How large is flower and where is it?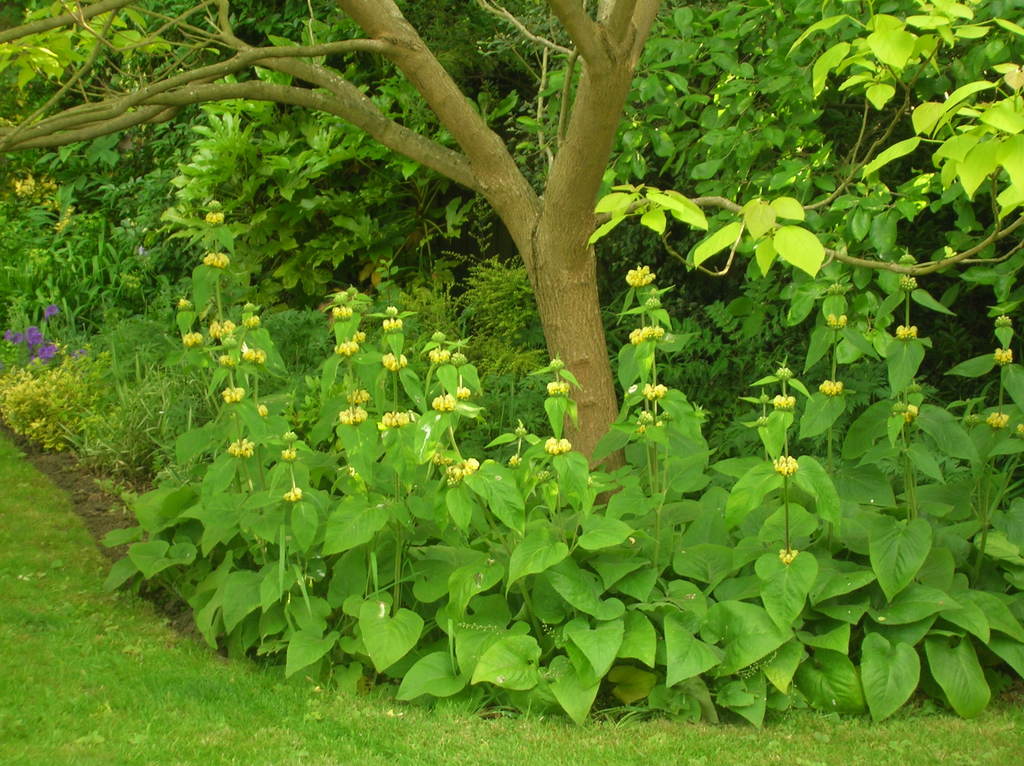
Bounding box: pyautogui.locateOnScreen(243, 317, 257, 327).
